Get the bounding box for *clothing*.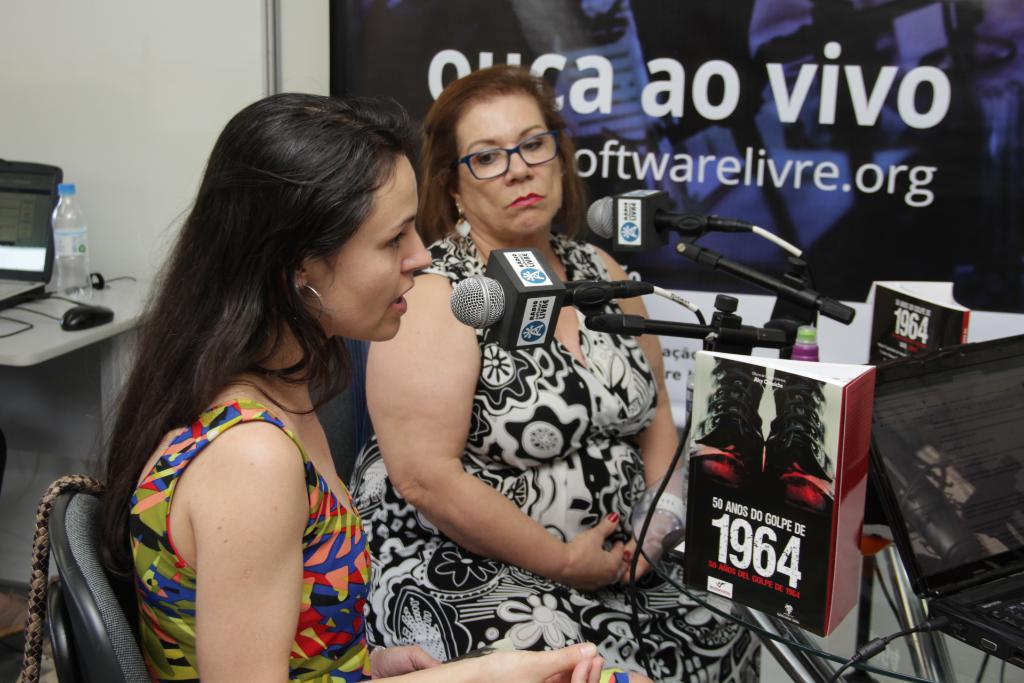
x1=414 y1=204 x2=688 y2=634.
